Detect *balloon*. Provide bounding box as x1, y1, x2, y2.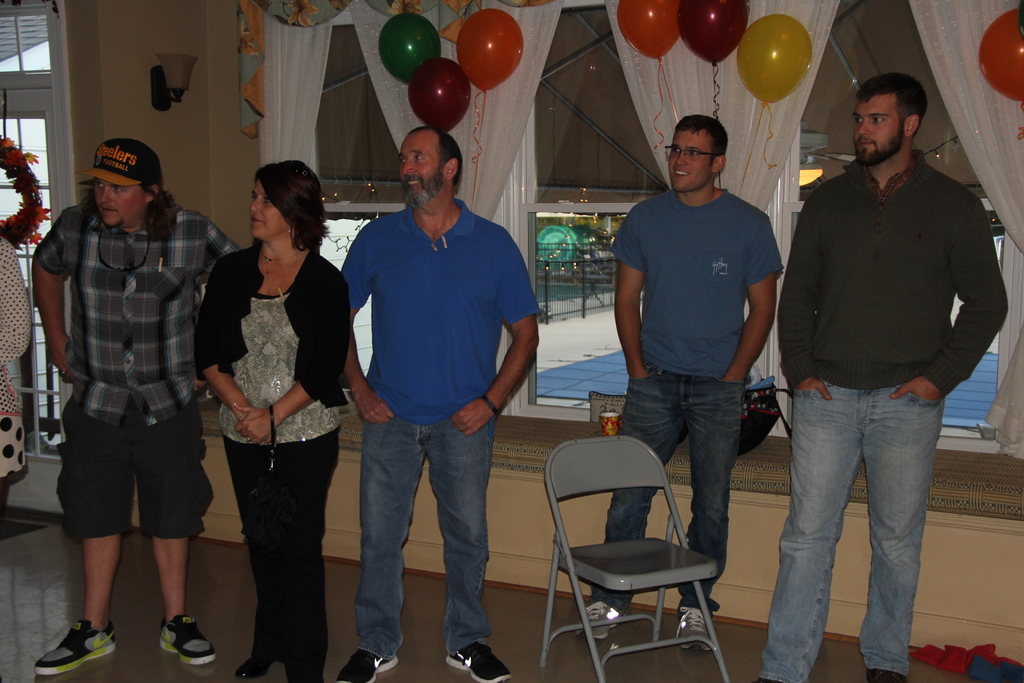
979, 7, 1023, 99.
